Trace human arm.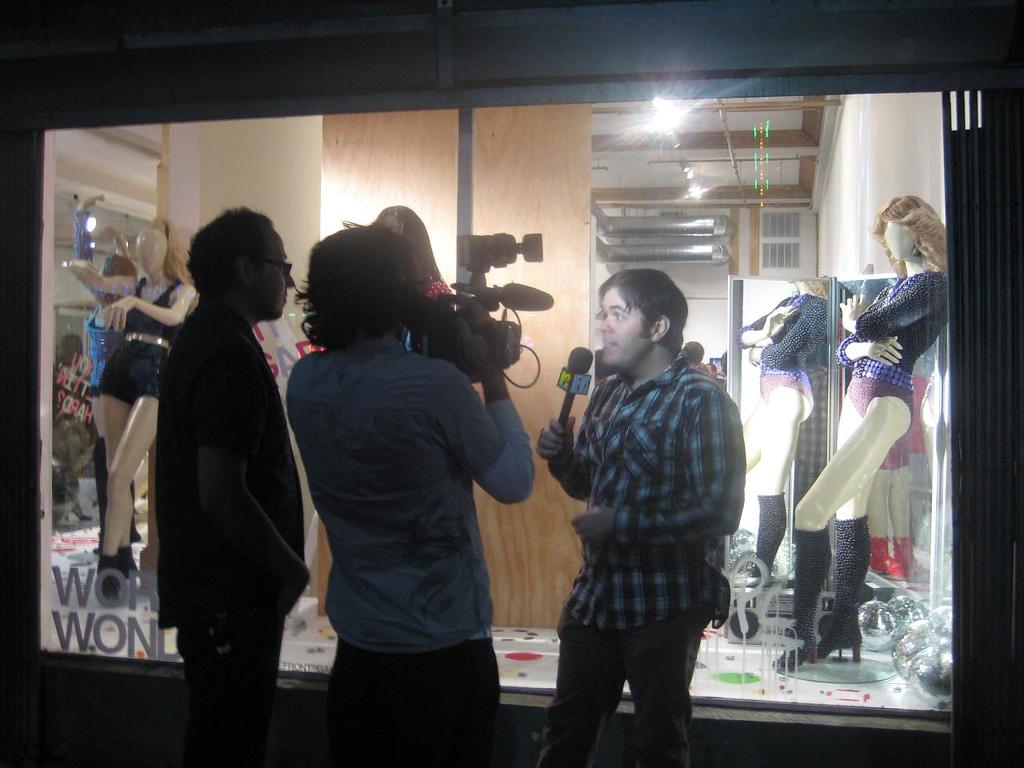
Traced to [x1=445, y1=318, x2=545, y2=511].
